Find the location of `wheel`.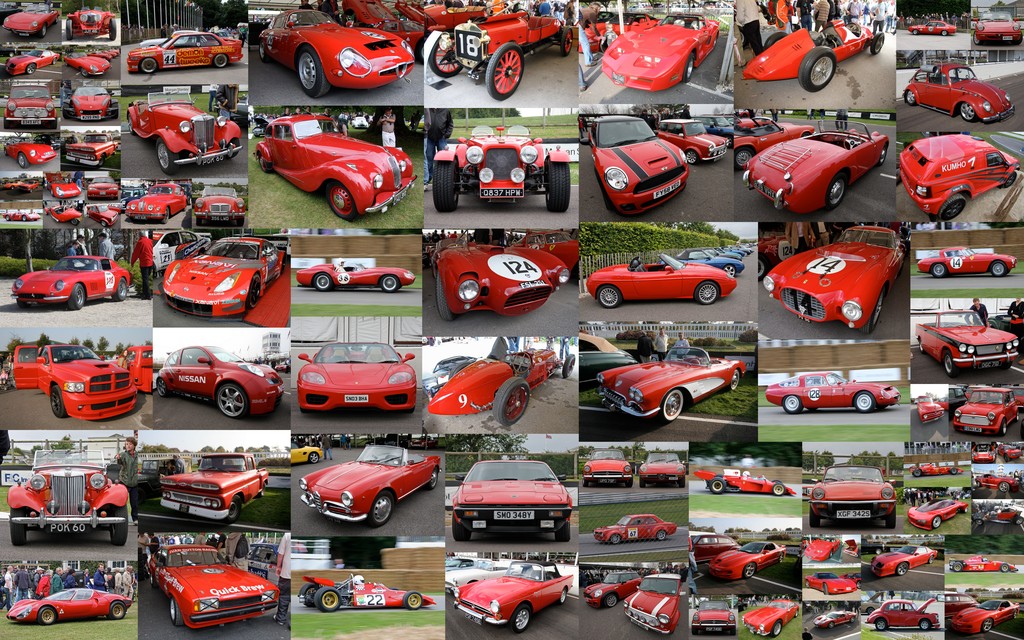
Location: 108 15 119 42.
